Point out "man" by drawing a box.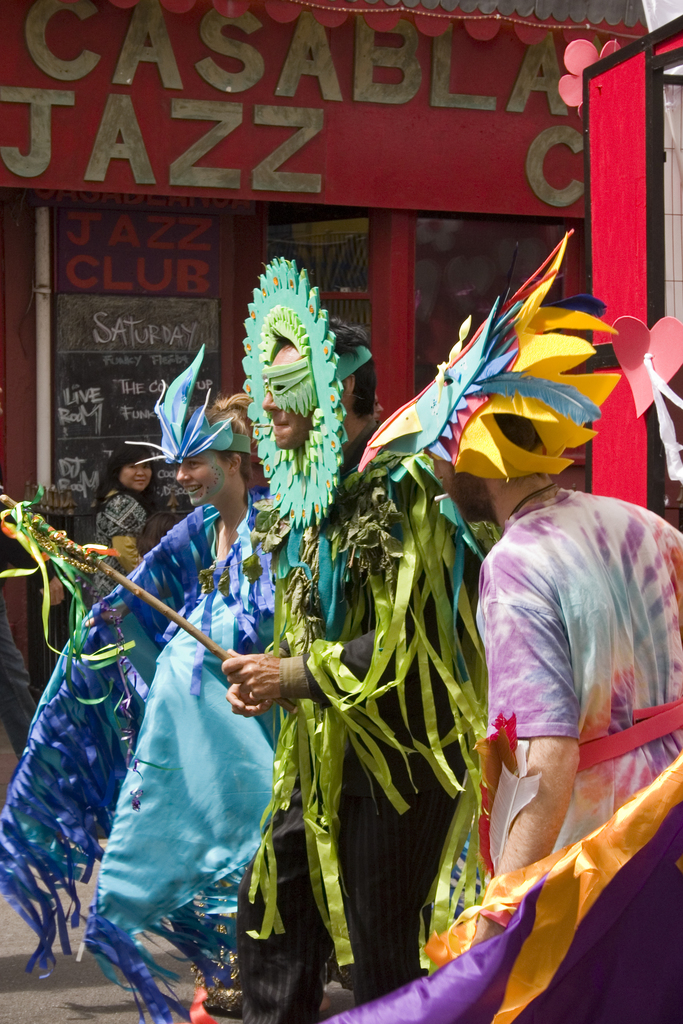
214/253/479/1023.
